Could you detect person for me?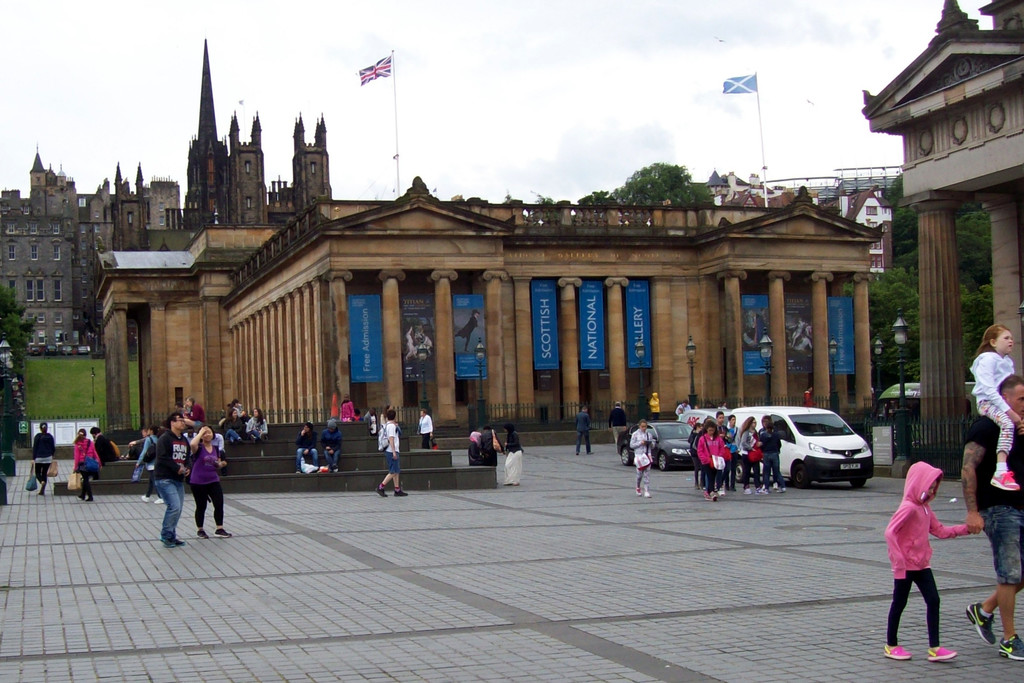
Detection result: locate(732, 413, 756, 499).
